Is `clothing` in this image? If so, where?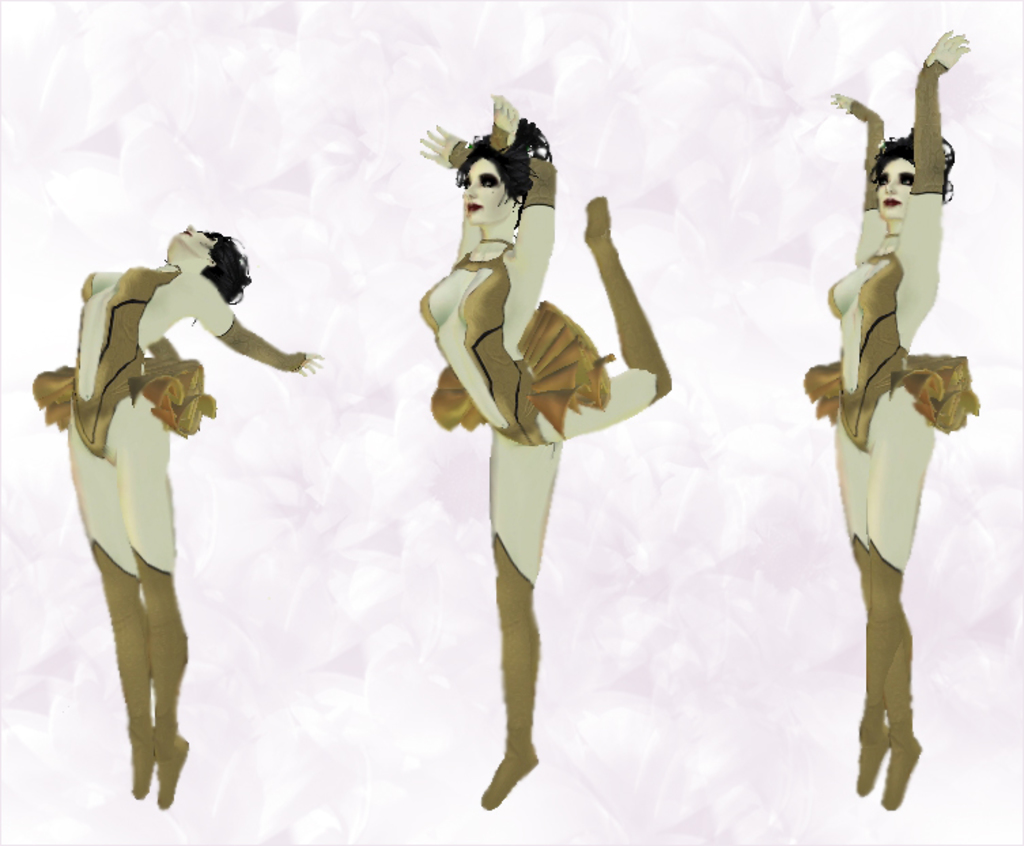
Yes, at BBox(417, 243, 609, 447).
